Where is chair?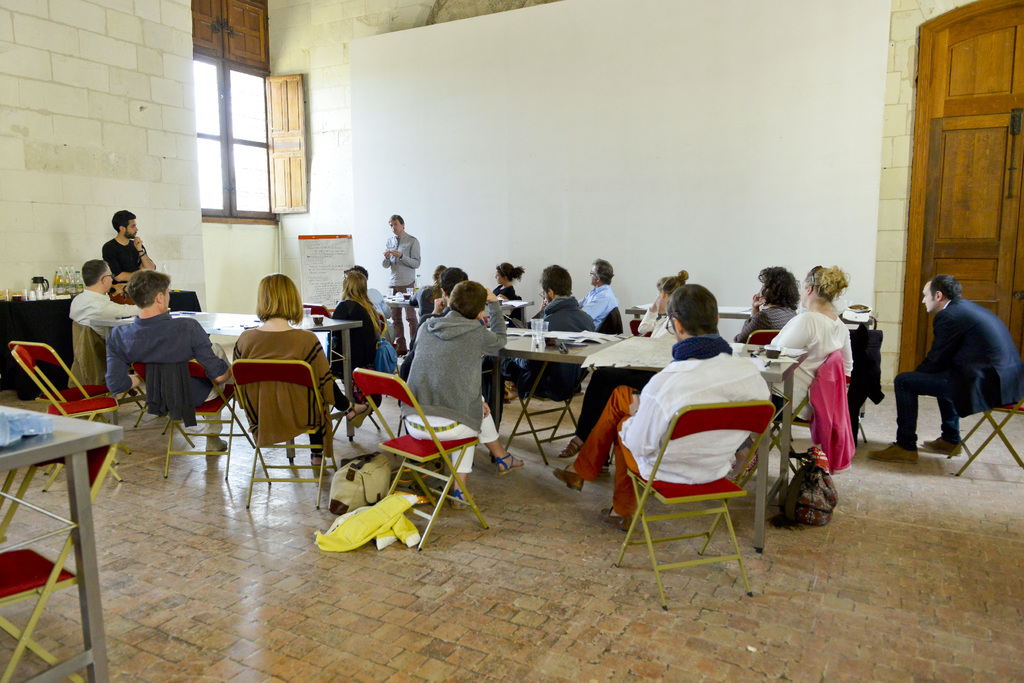
<bbox>503, 357, 600, 470</bbox>.
